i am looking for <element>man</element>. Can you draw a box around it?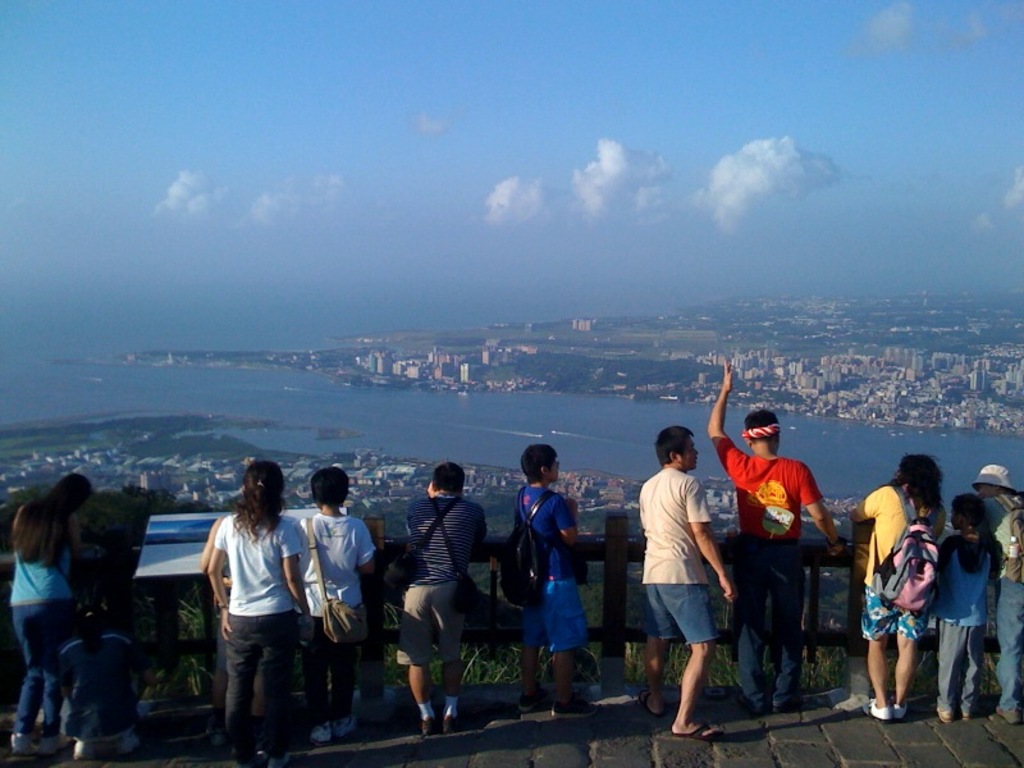
Sure, the bounding box is x1=516, y1=447, x2=589, y2=716.
